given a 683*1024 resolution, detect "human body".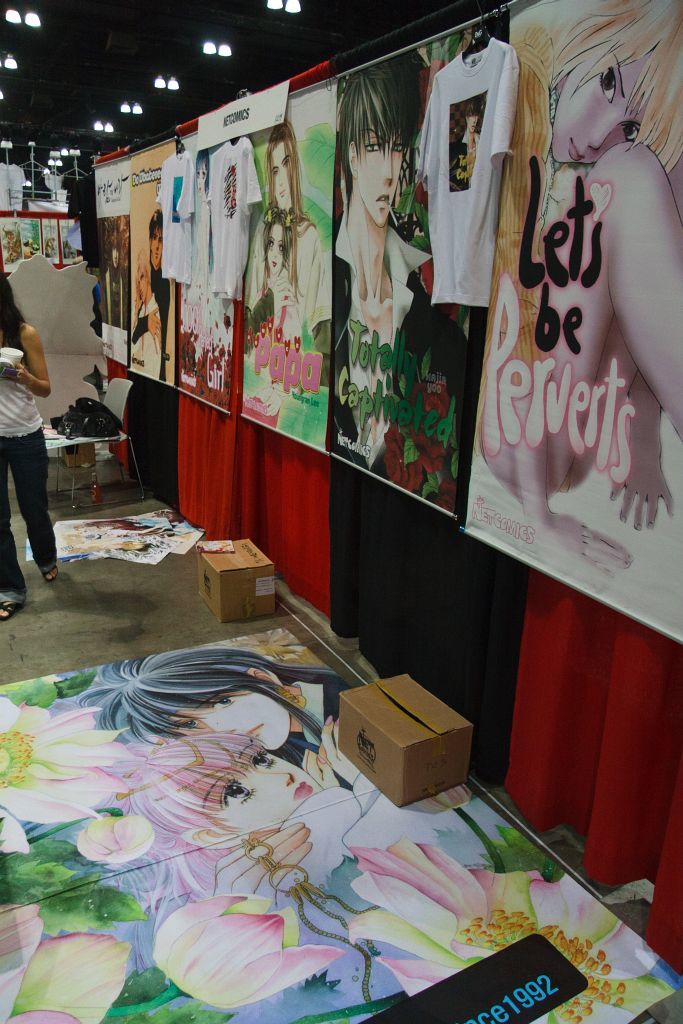
[left=326, top=49, right=457, bottom=446].
